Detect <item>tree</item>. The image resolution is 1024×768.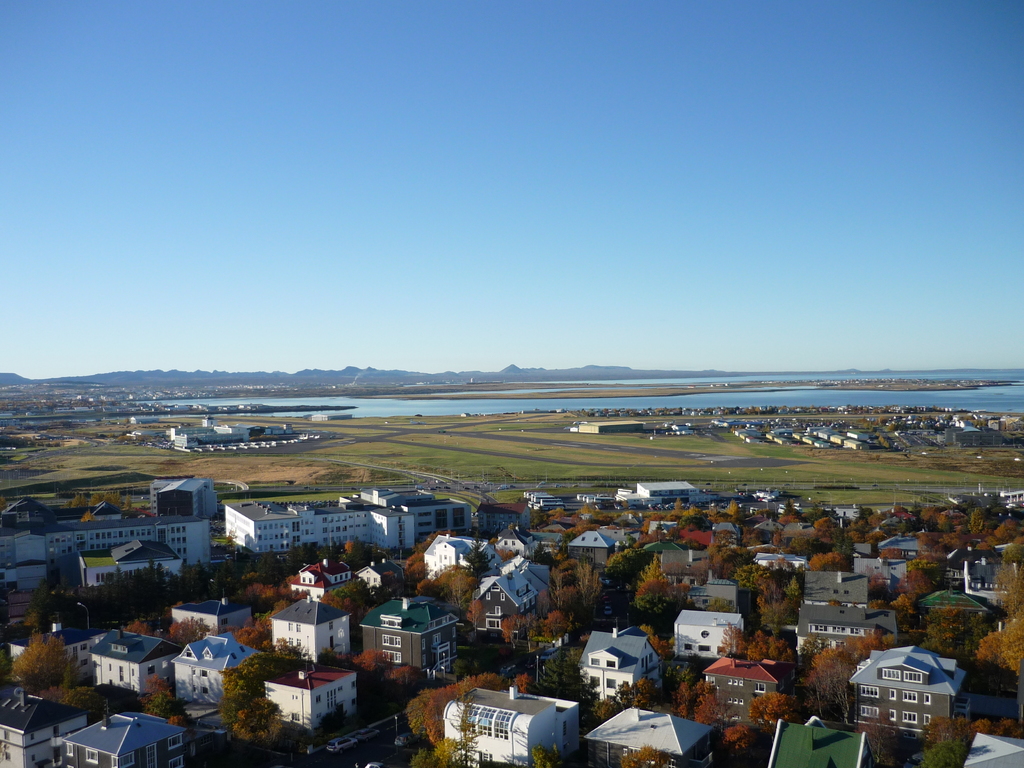
<box>747,630,768,664</box>.
